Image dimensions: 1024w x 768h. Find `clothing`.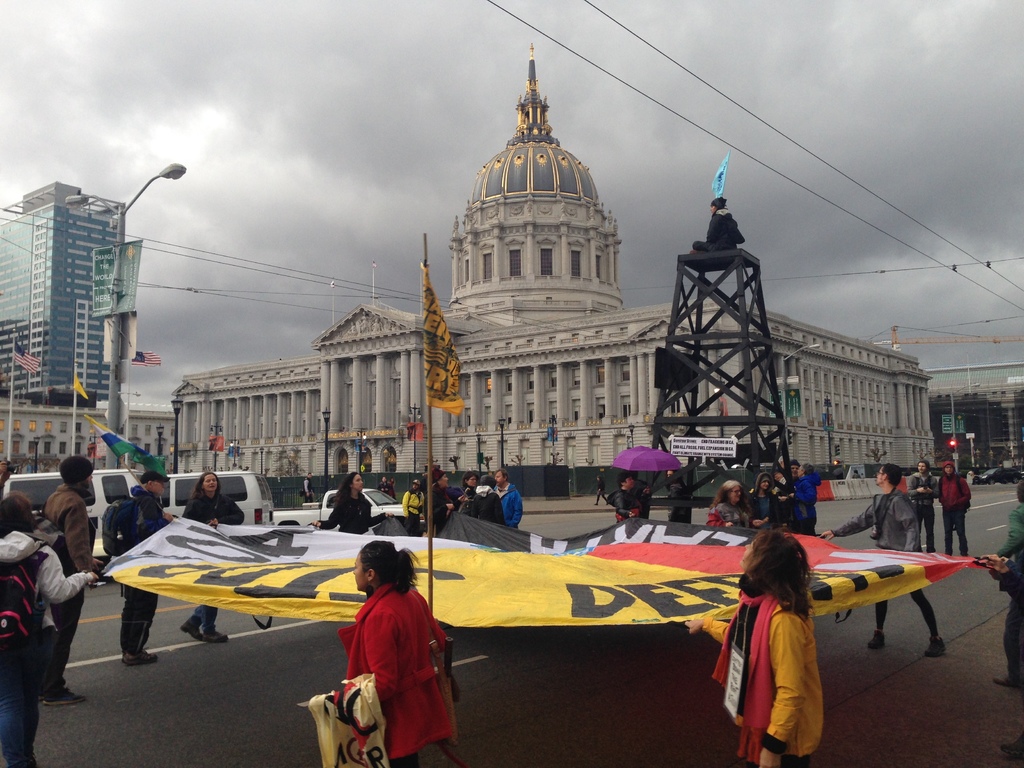
[x1=704, y1=502, x2=745, y2=533].
